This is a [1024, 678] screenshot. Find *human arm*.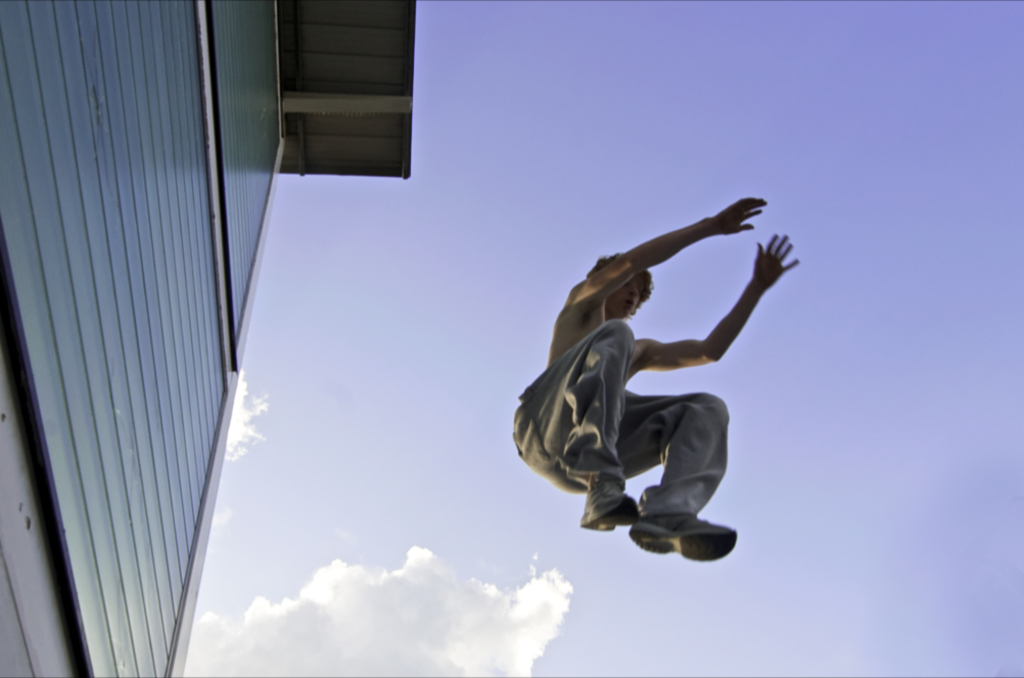
Bounding box: (637, 233, 801, 370).
